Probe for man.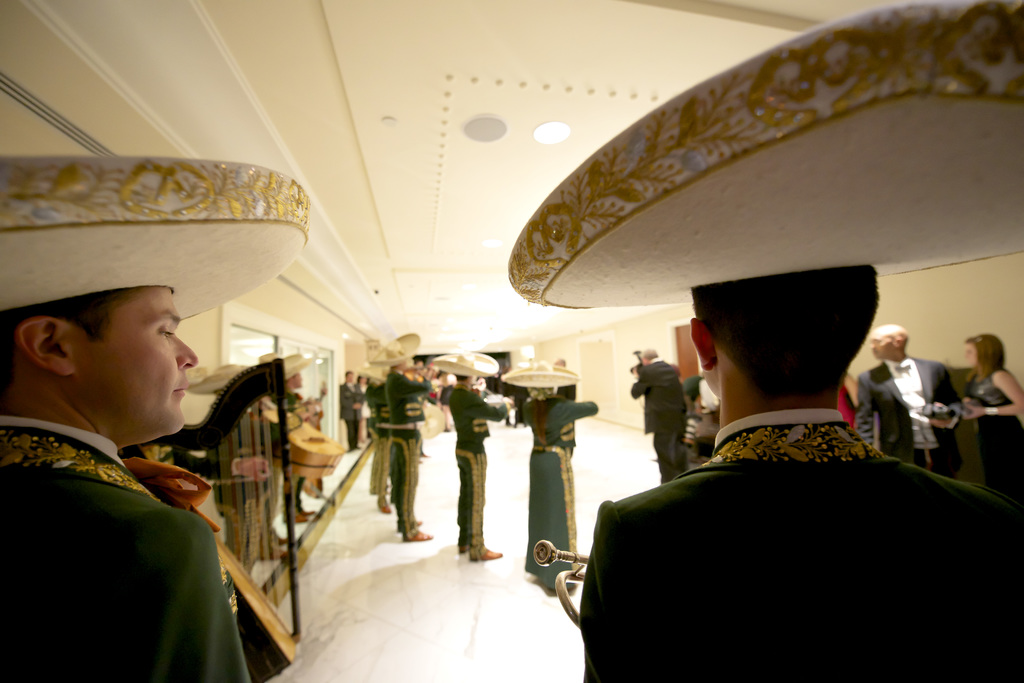
Probe result: {"left": 856, "top": 323, "right": 973, "bottom": 478}.
